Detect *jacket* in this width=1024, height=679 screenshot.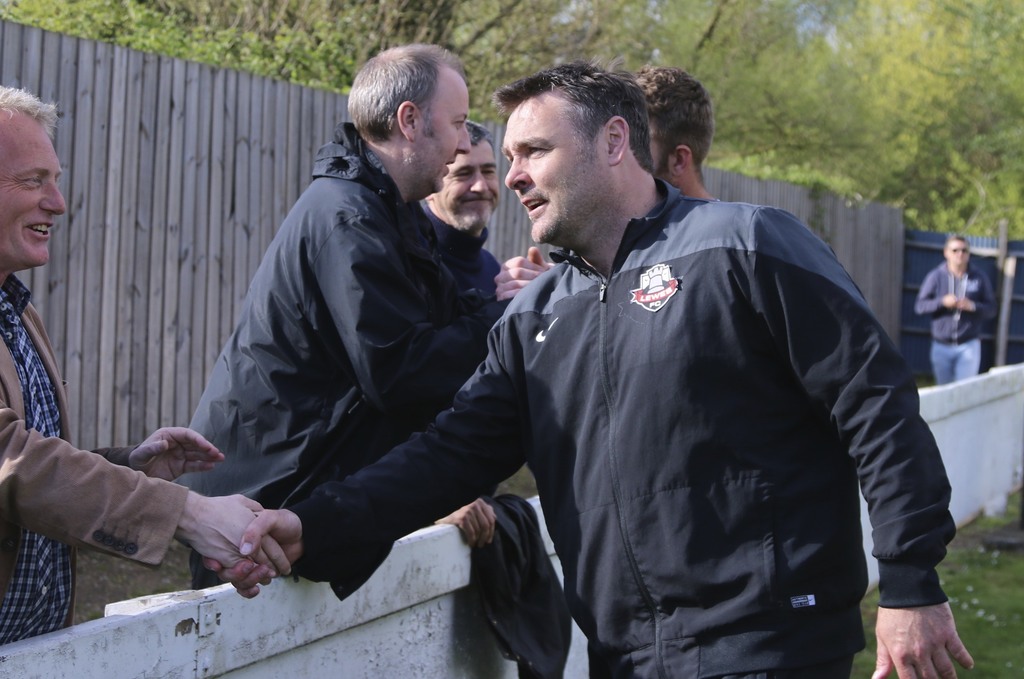
Detection: <box>179,121,518,520</box>.
